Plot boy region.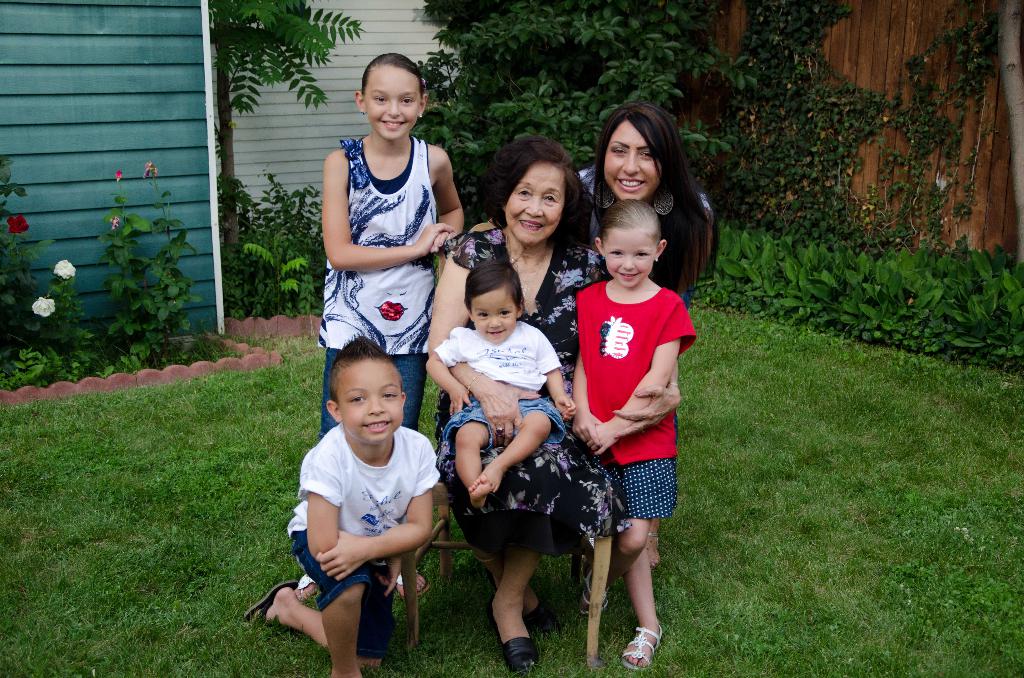
Plotted at box=[238, 335, 445, 677].
